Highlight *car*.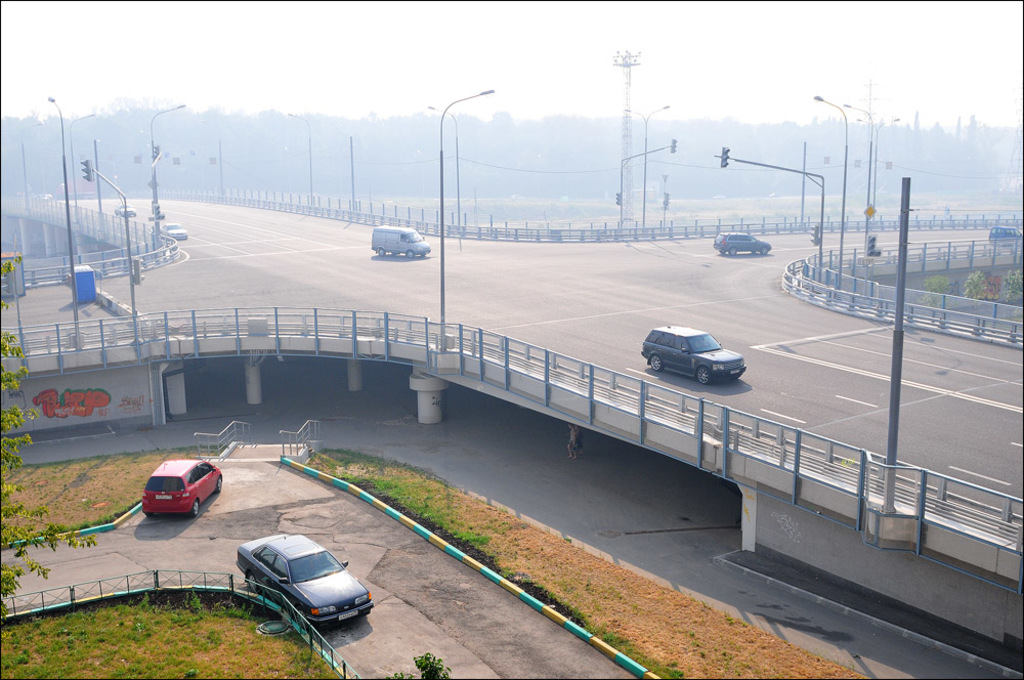
Highlighted region: {"x1": 163, "y1": 222, "x2": 186, "y2": 241}.
